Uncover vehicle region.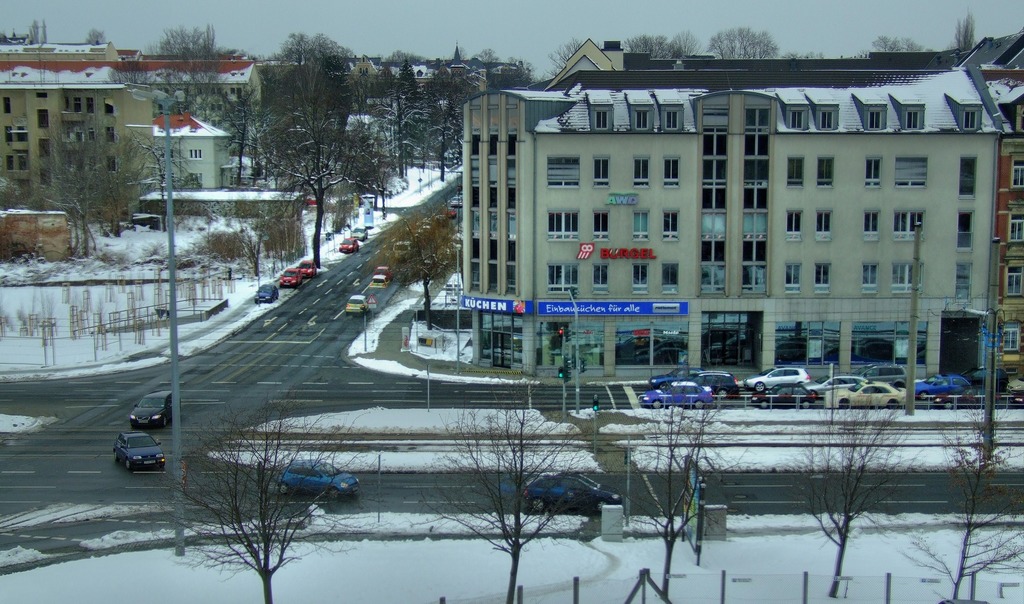
Uncovered: (left=515, top=469, right=619, bottom=510).
